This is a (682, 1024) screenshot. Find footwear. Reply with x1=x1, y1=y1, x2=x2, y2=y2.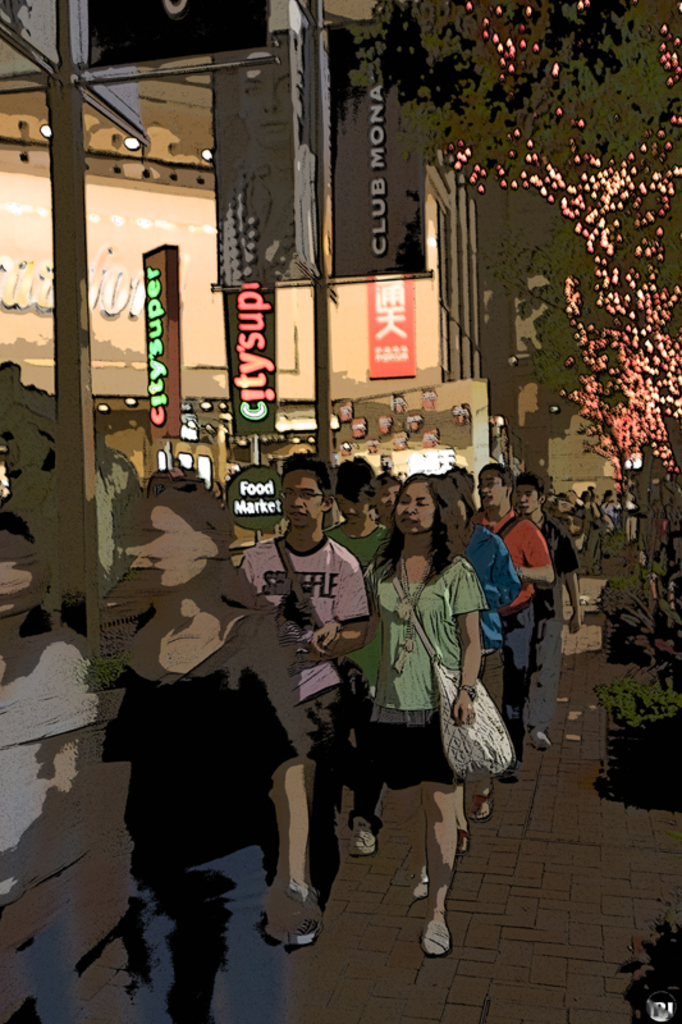
x1=422, y1=924, x2=457, y2=961.
